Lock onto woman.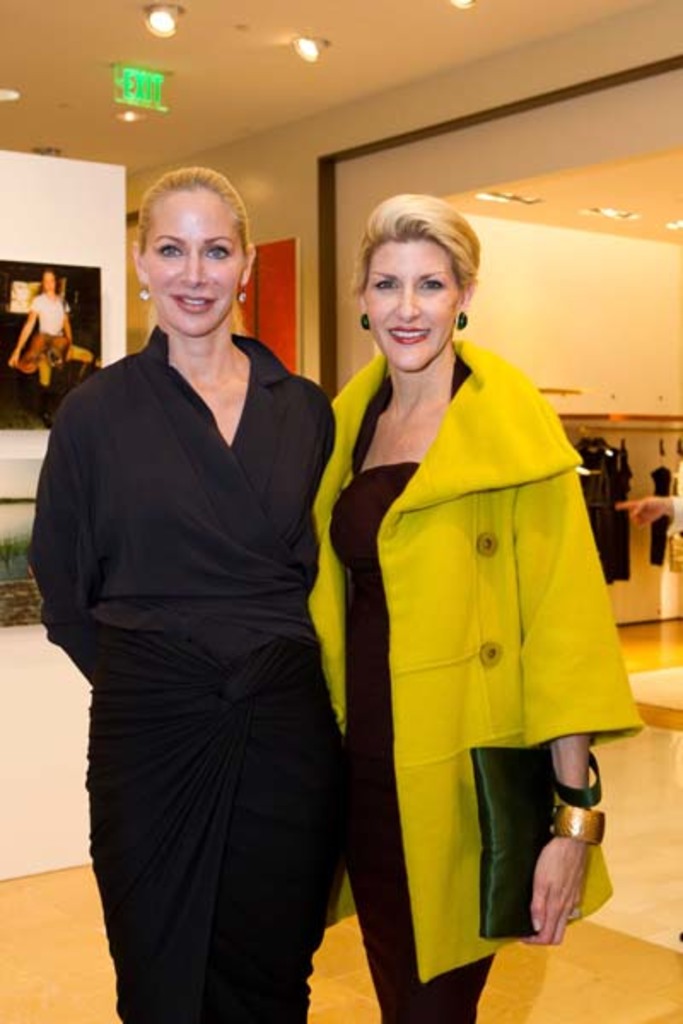
Locked: locate(29, 171, 335, 1022).
